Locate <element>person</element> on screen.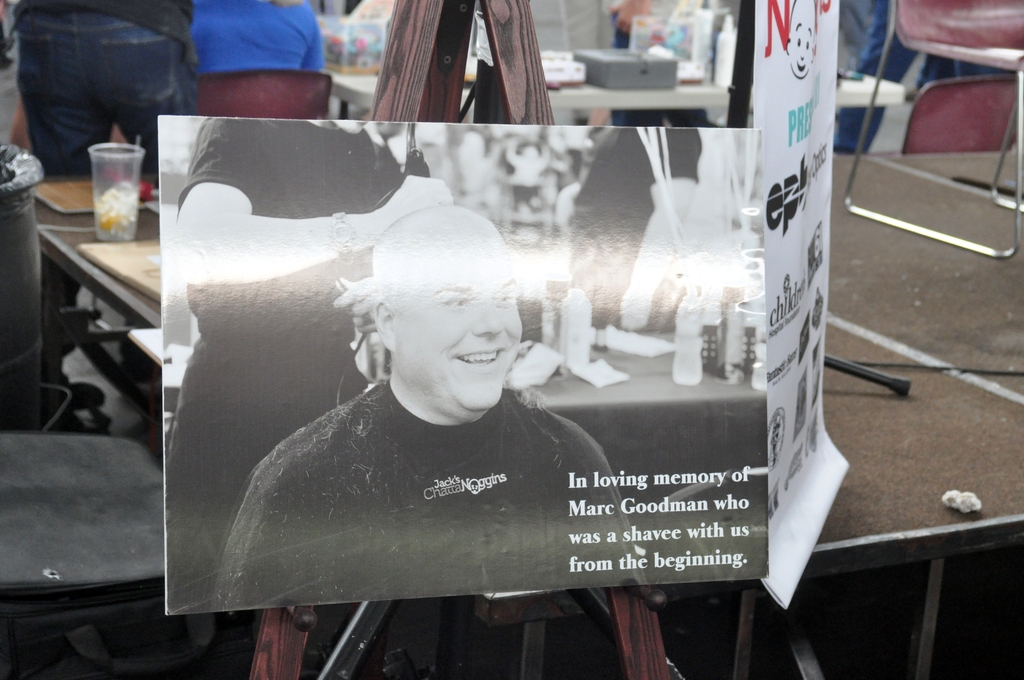
On screen at <box>1,0,204,163</box>.
